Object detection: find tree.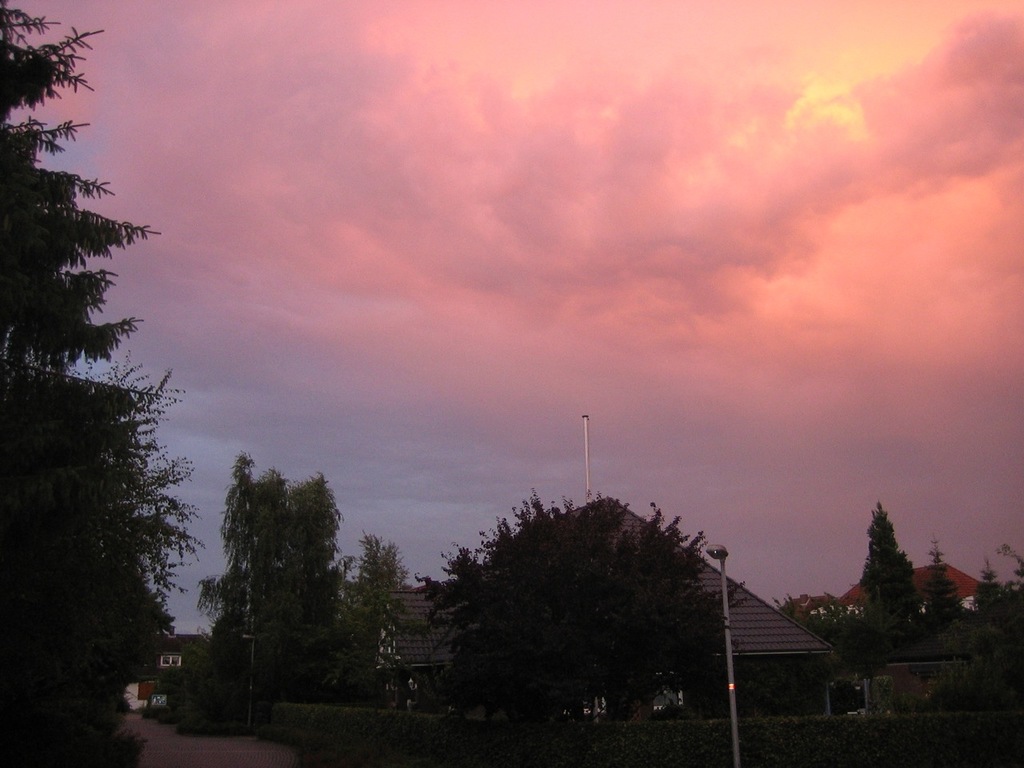
Rect(199, 449, 343, 710).
